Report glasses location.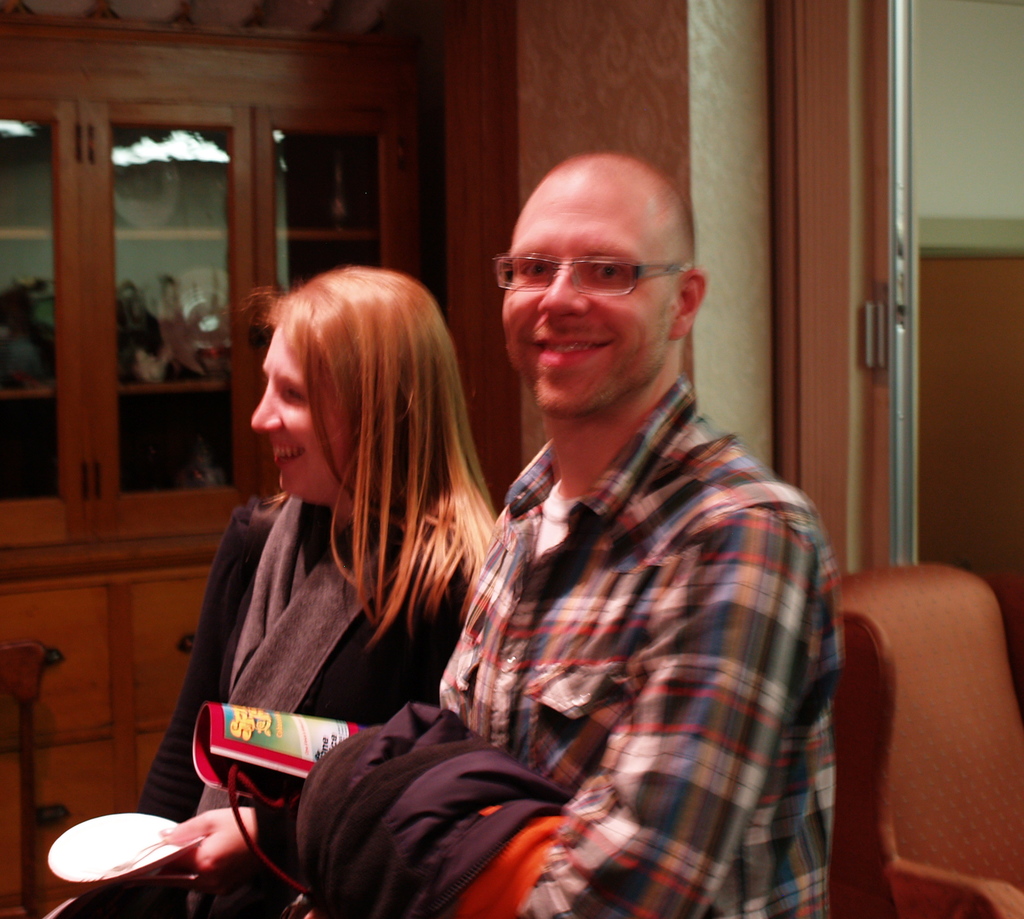
Report: box=[484, 241, 690, 304].
